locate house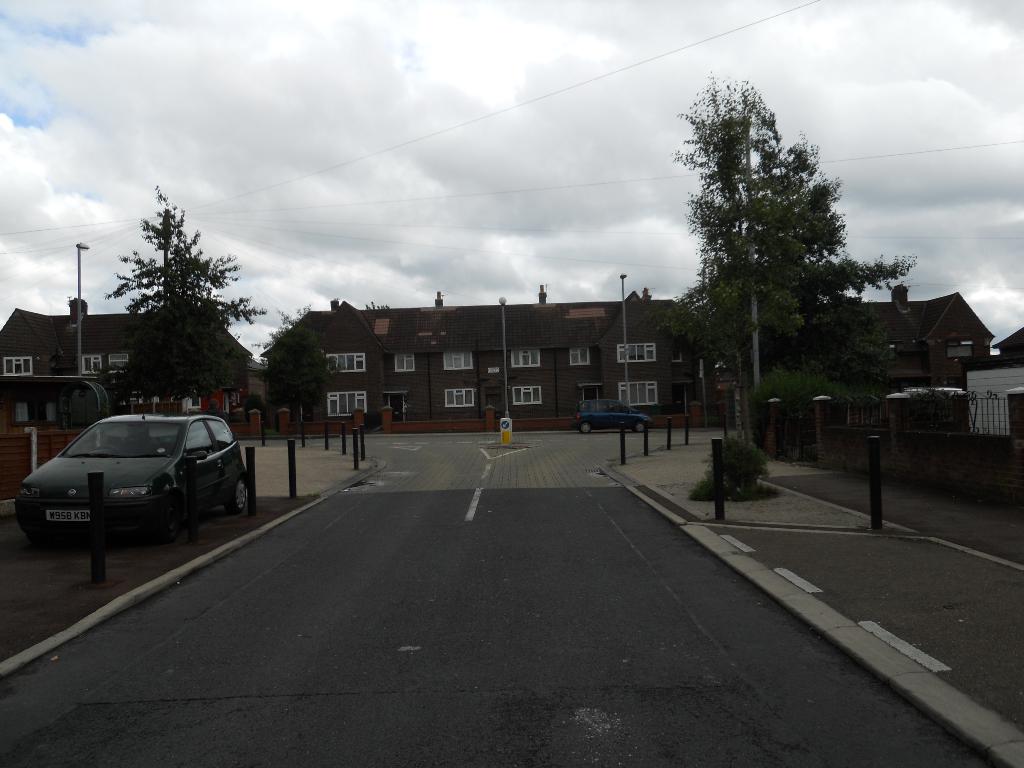
4,318,255,410
